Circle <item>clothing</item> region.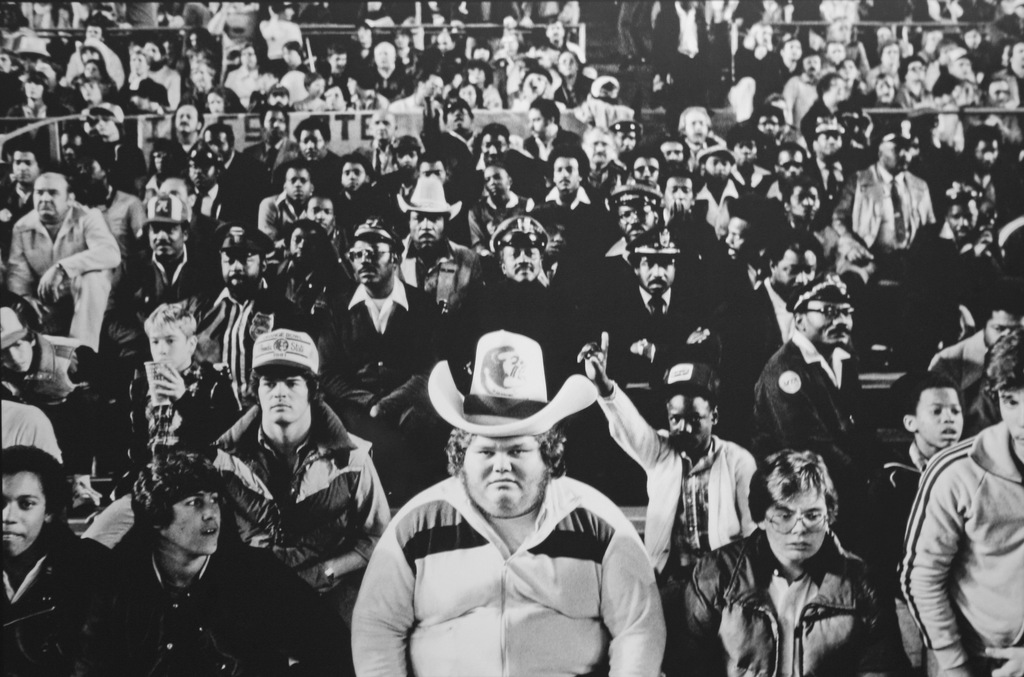
Region: {"left": 1, "top": 525, "right": 166, "bottom": 676}.
